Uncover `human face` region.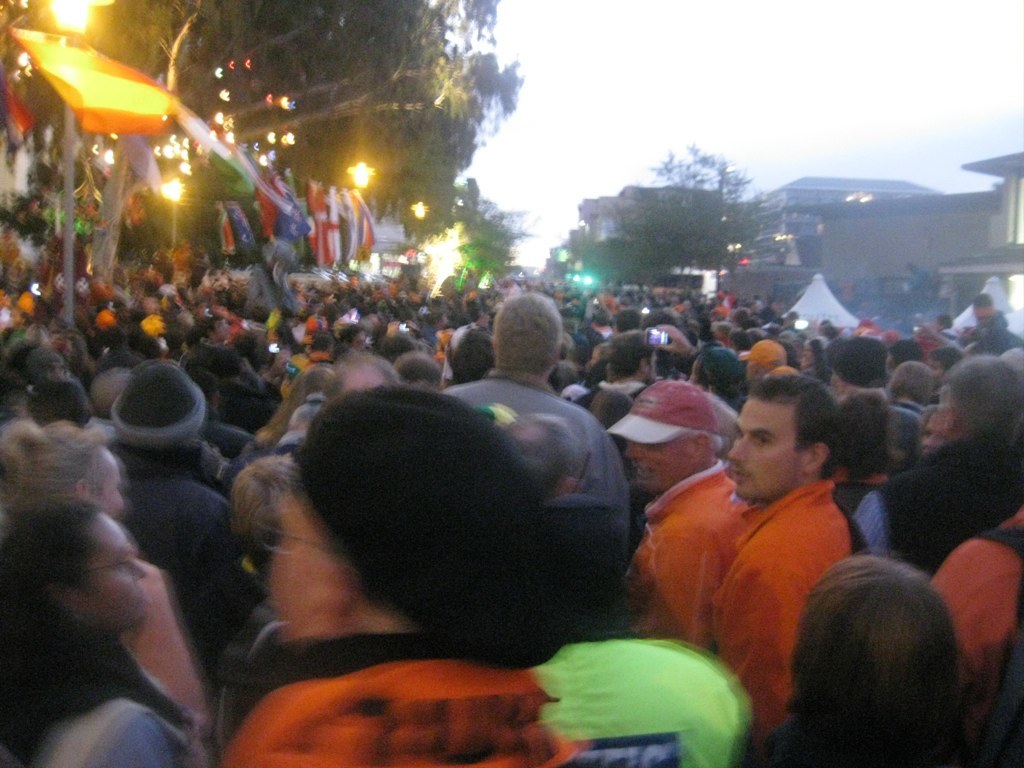
Uncovered: select_region(84, 507, 149, 630).
